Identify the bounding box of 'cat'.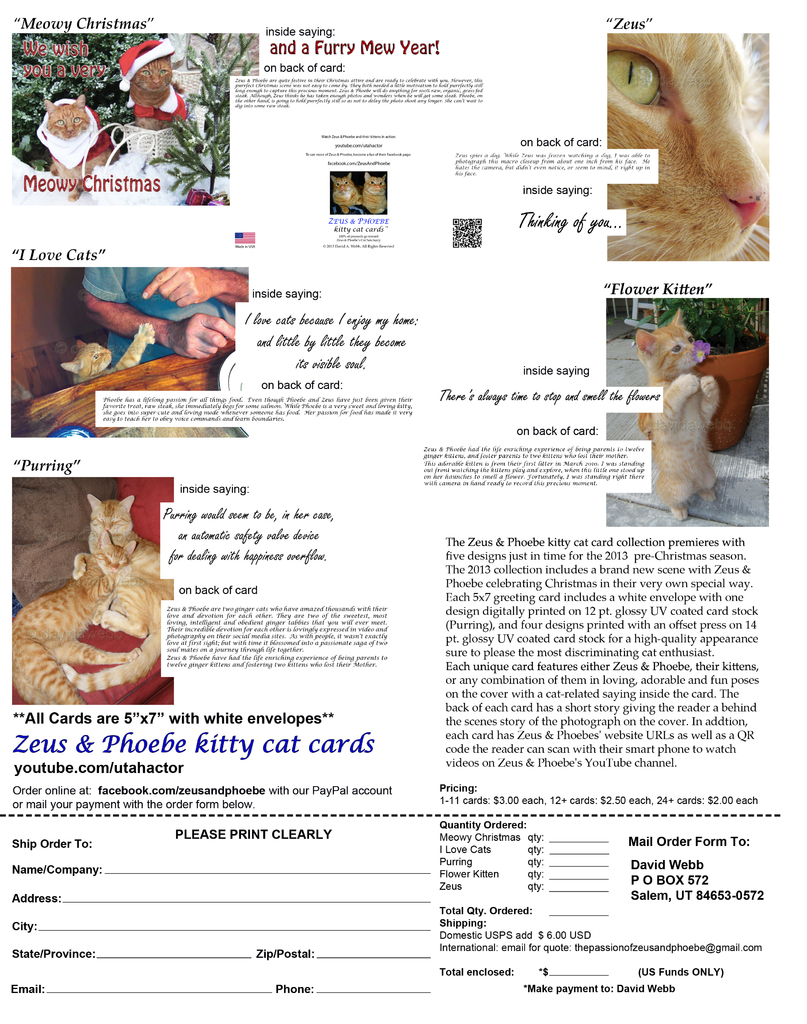
[x1=41, y1=94, x2=90, y2=174].
